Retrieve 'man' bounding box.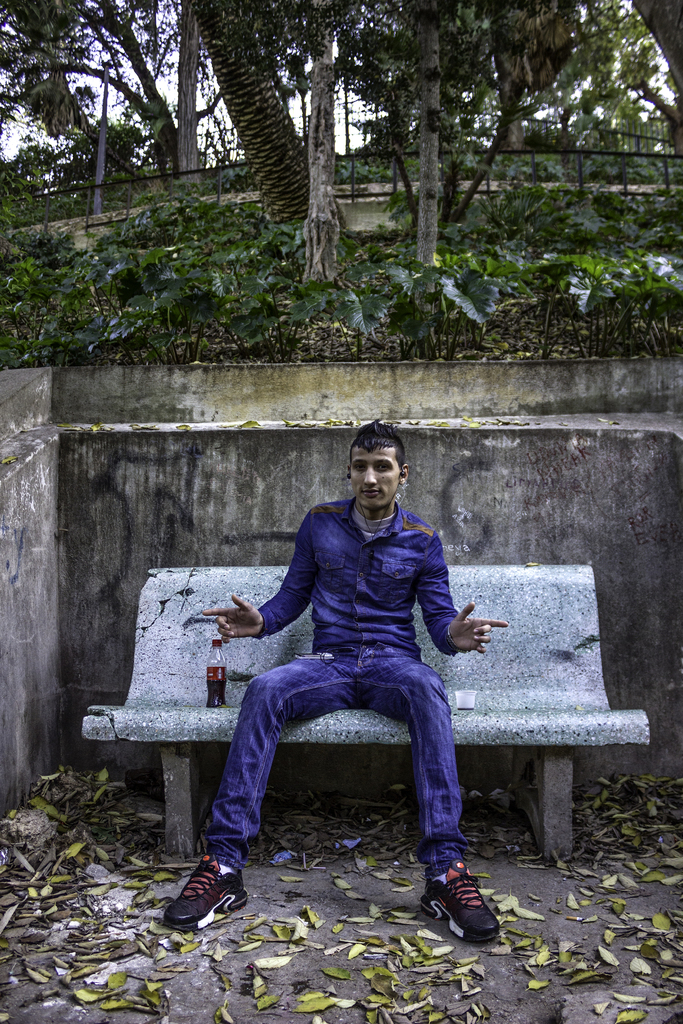
Bounding box: Rect(172, 408, 488, 928).
